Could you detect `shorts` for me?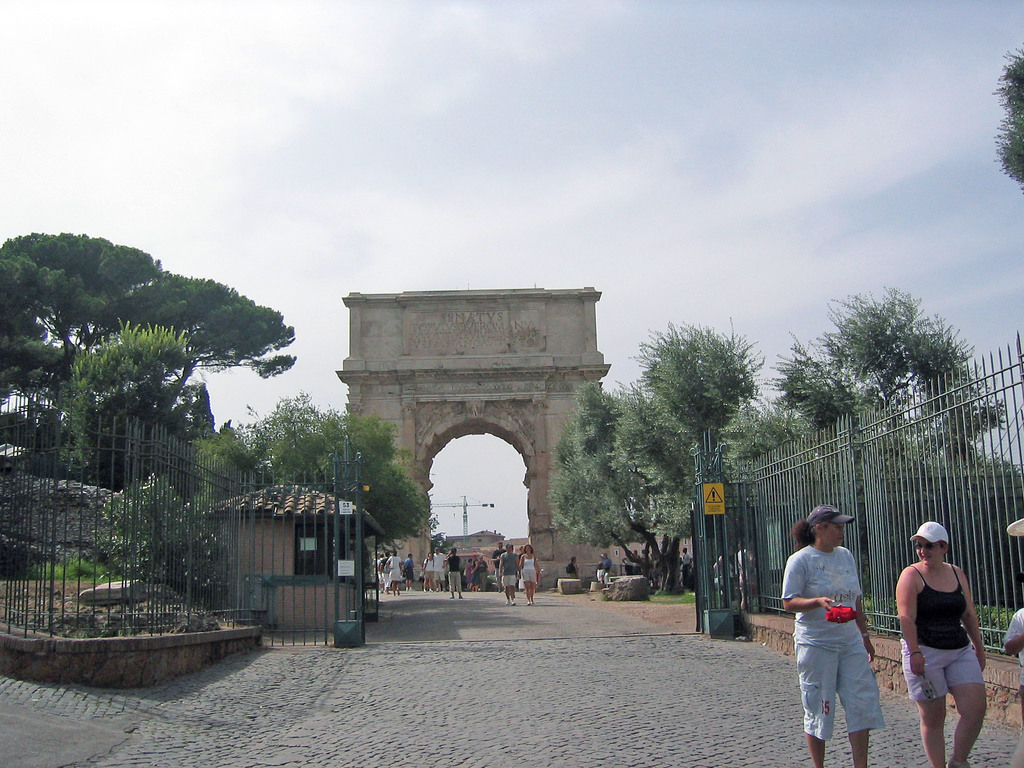
Detection result: <bbox>435, 570, 447, 581</bbox>.
